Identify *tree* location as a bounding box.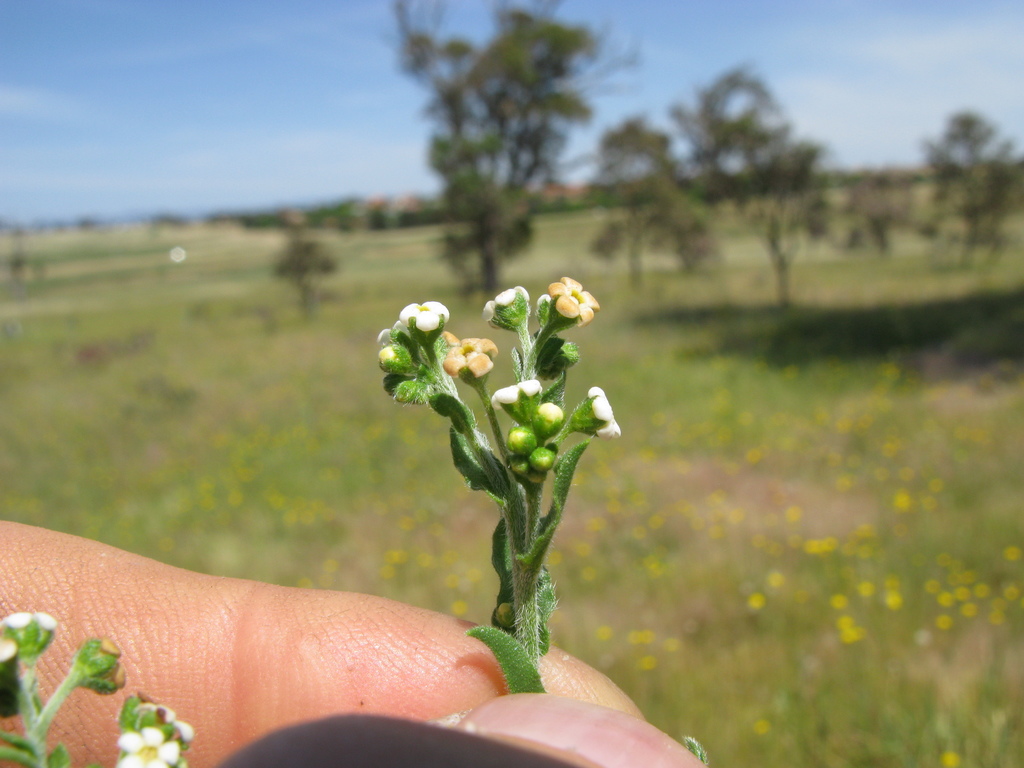
(920, 117, 1023, 269).
